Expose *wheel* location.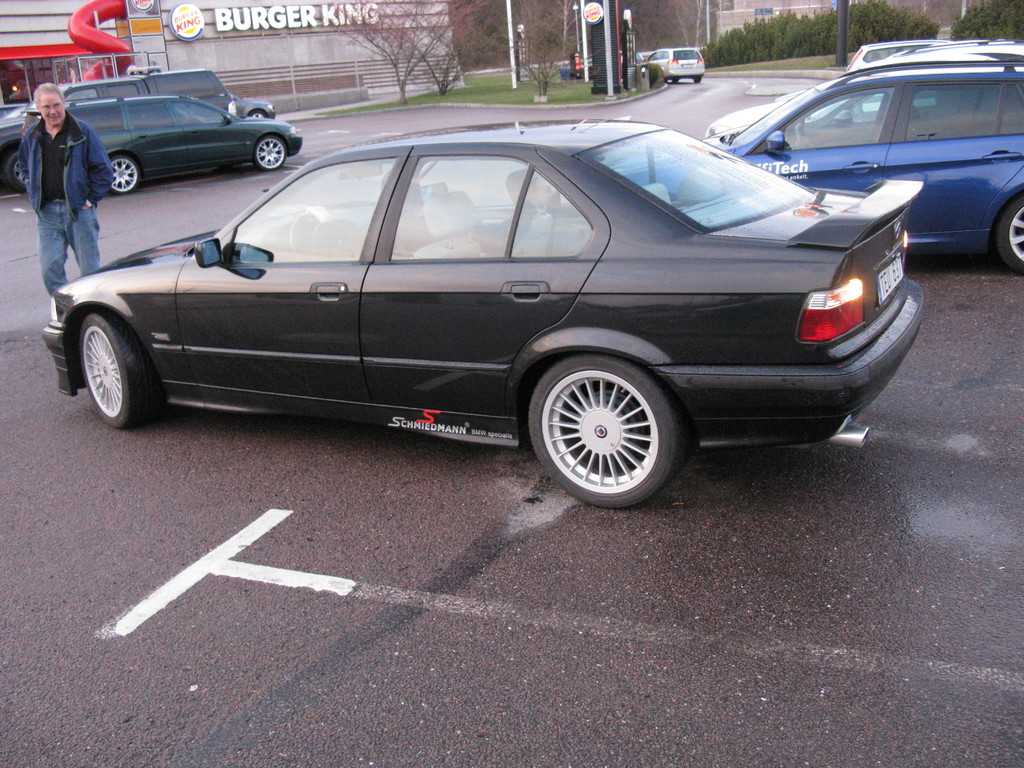
Exposed at rect(991, 200, 1023, 274).
